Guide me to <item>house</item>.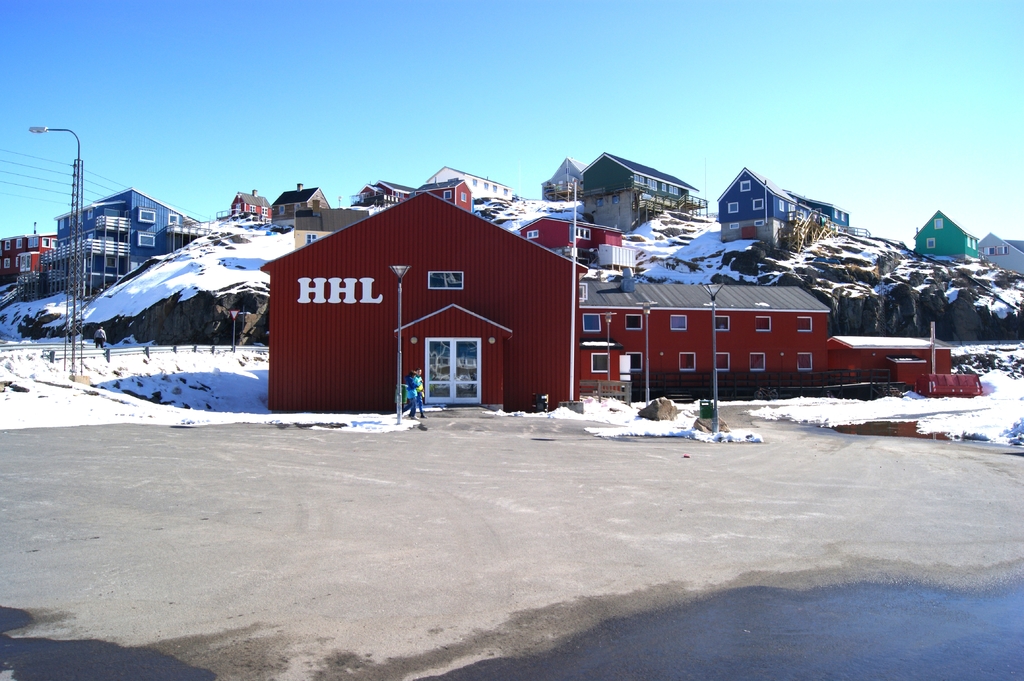
Guidance: select_region(260, 189, 590, 413).
